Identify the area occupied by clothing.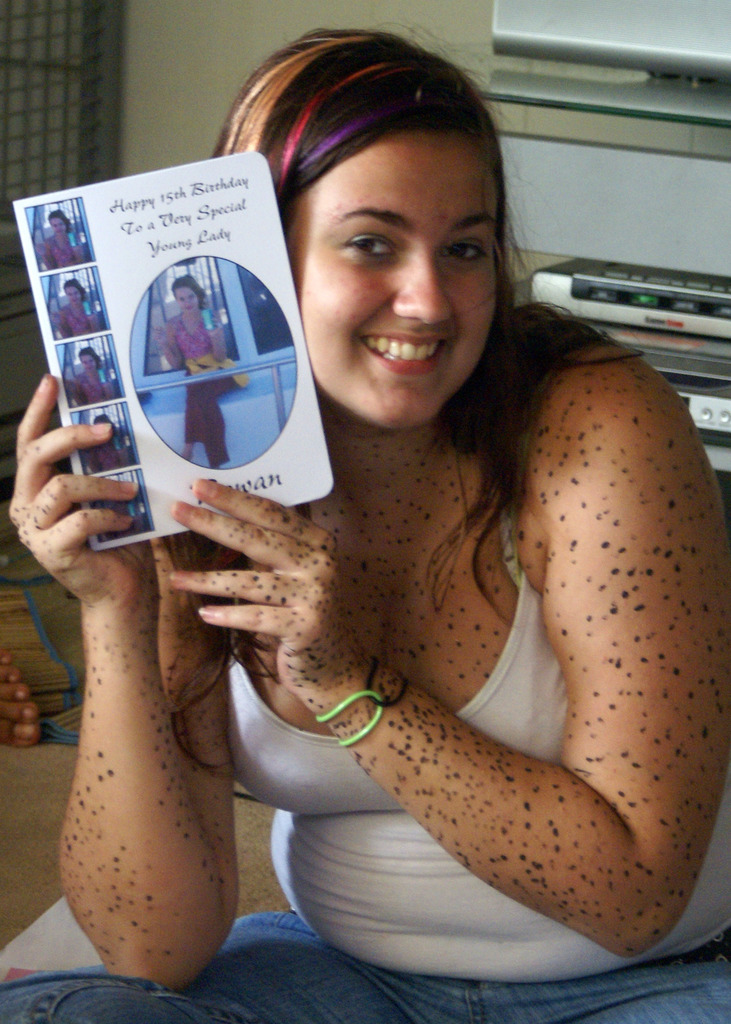
Area: [x1=0, y1=477, x2=730, y2=1023].
